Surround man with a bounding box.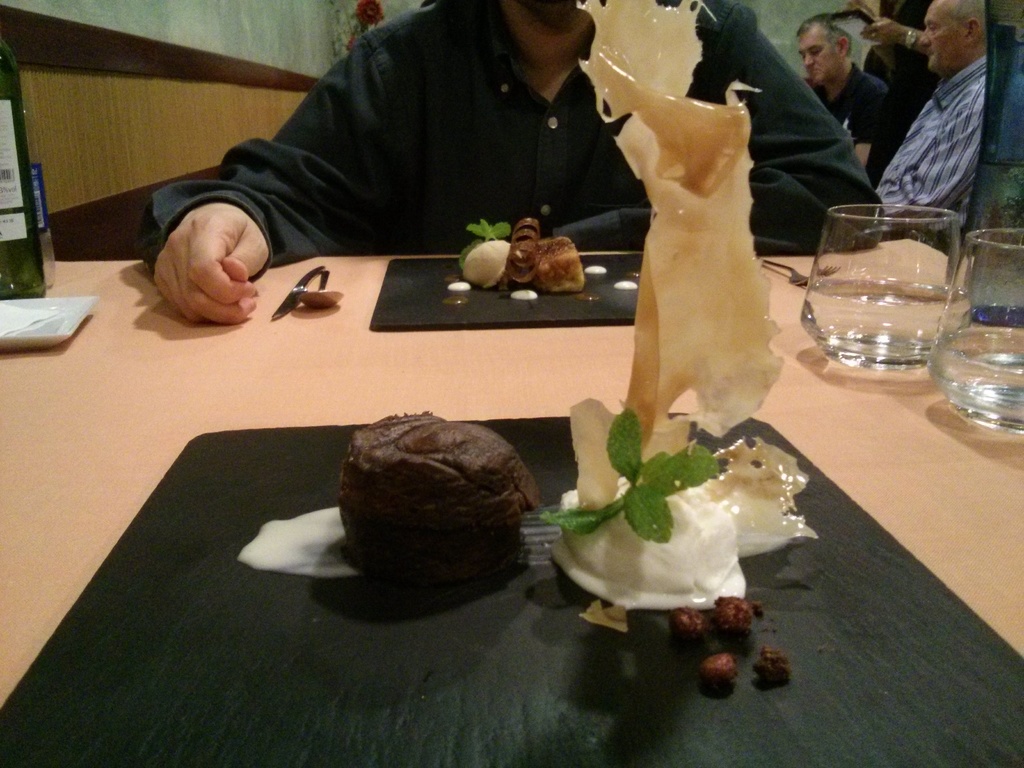
BBox(139, 0, 883, 328).
